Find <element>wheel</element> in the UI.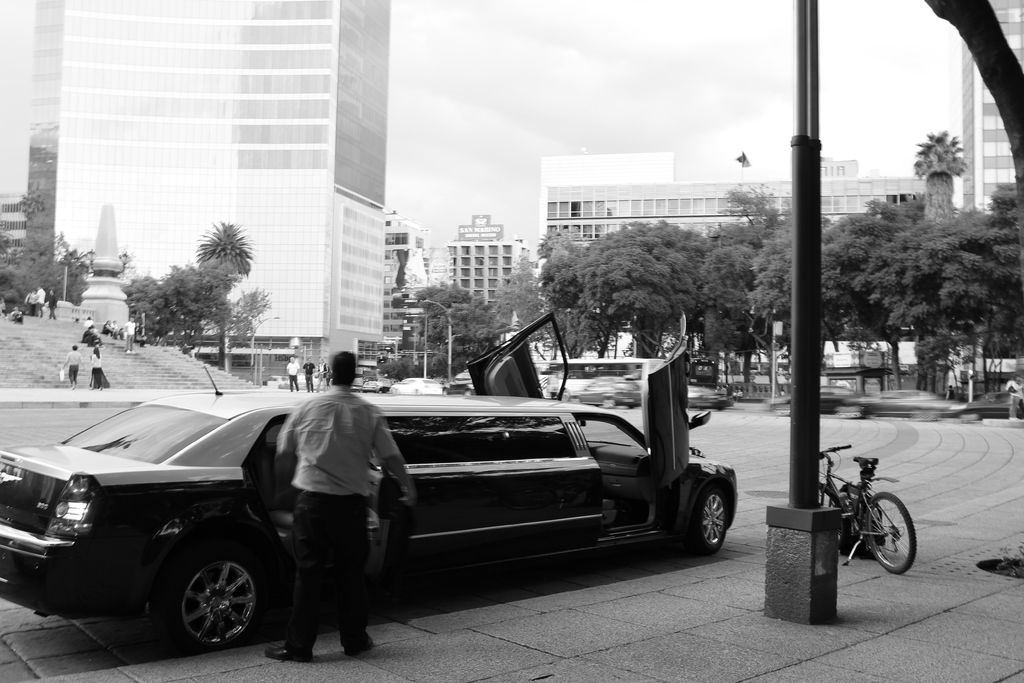
UI element at bbox(688, 491, 726, 554).
